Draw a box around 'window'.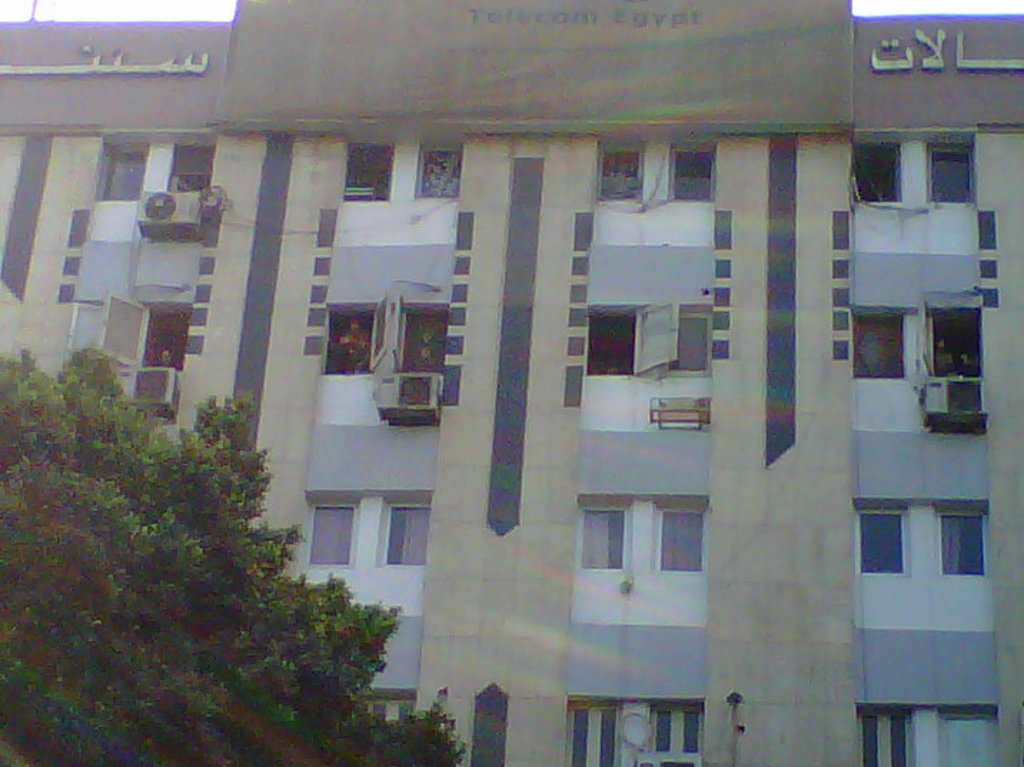
[584, 305, 715, 378].
